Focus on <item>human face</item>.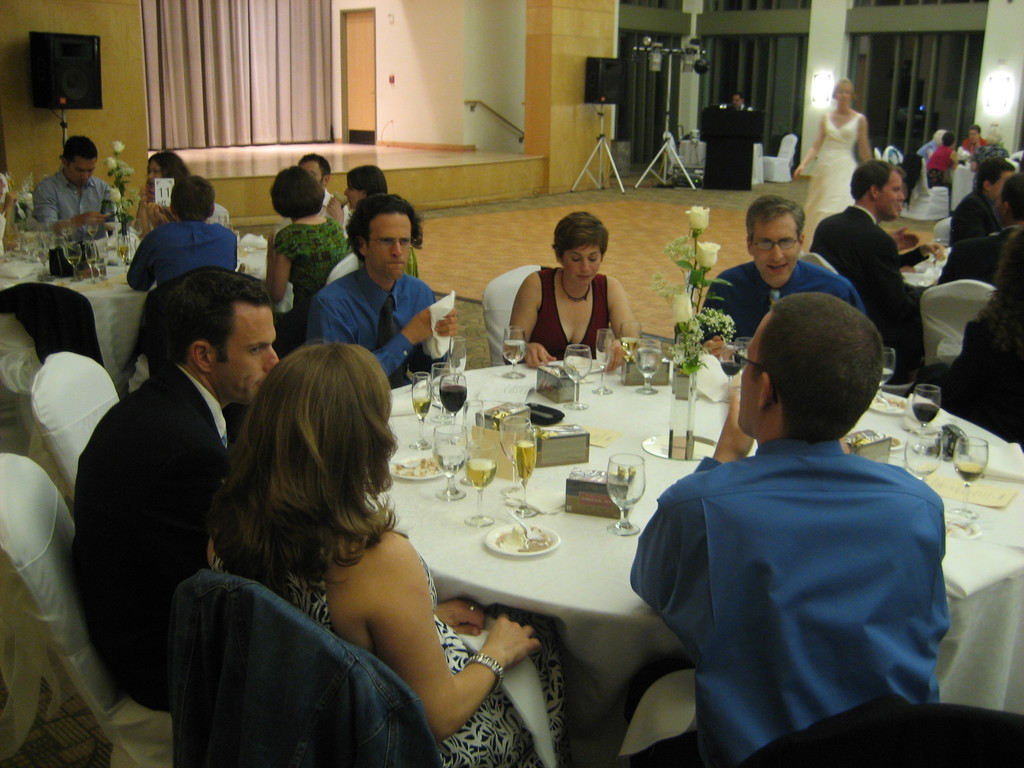
Focused at [left=212, top=300, right=280, bottom=406].
